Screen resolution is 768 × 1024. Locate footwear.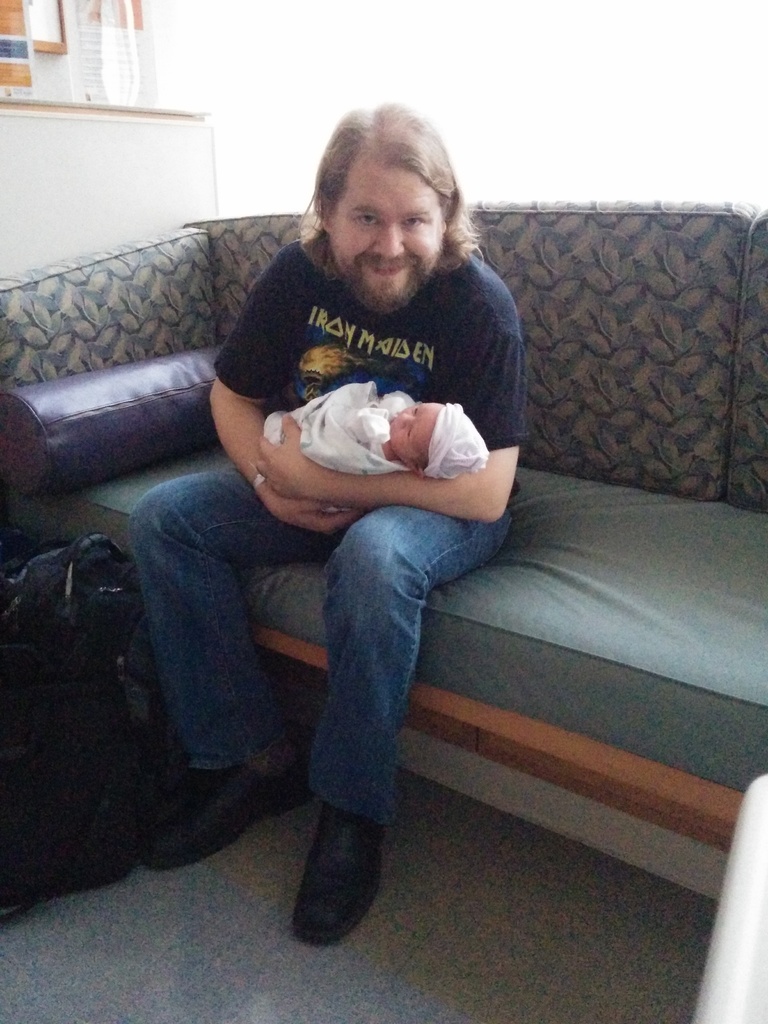
<box>141,764,303,872</box>.
